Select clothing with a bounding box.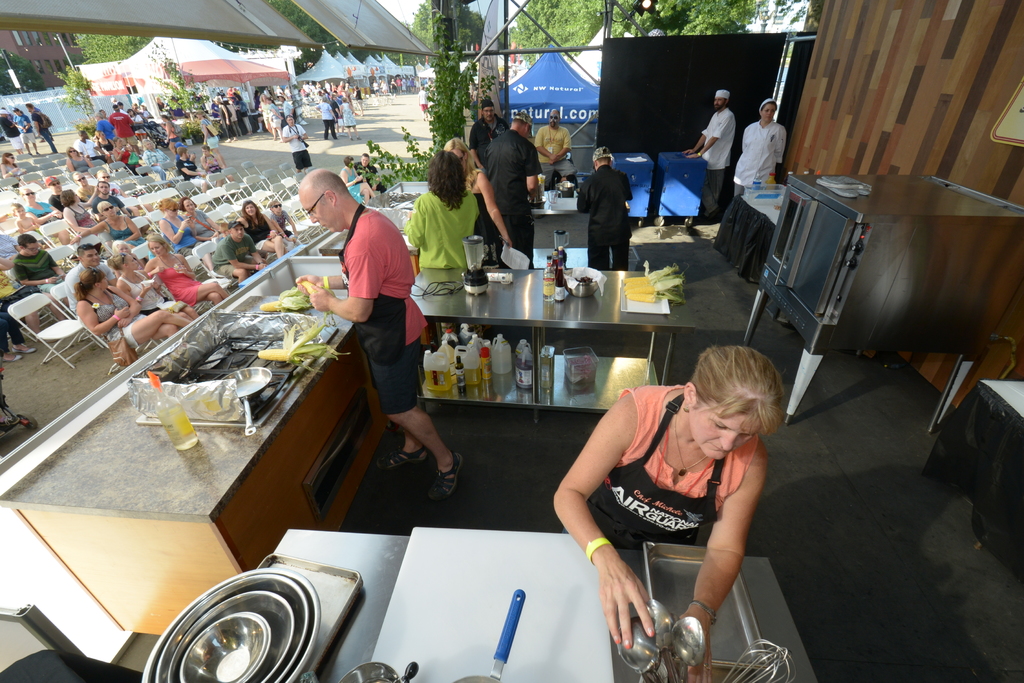
box(184, 207, 216, 237).
